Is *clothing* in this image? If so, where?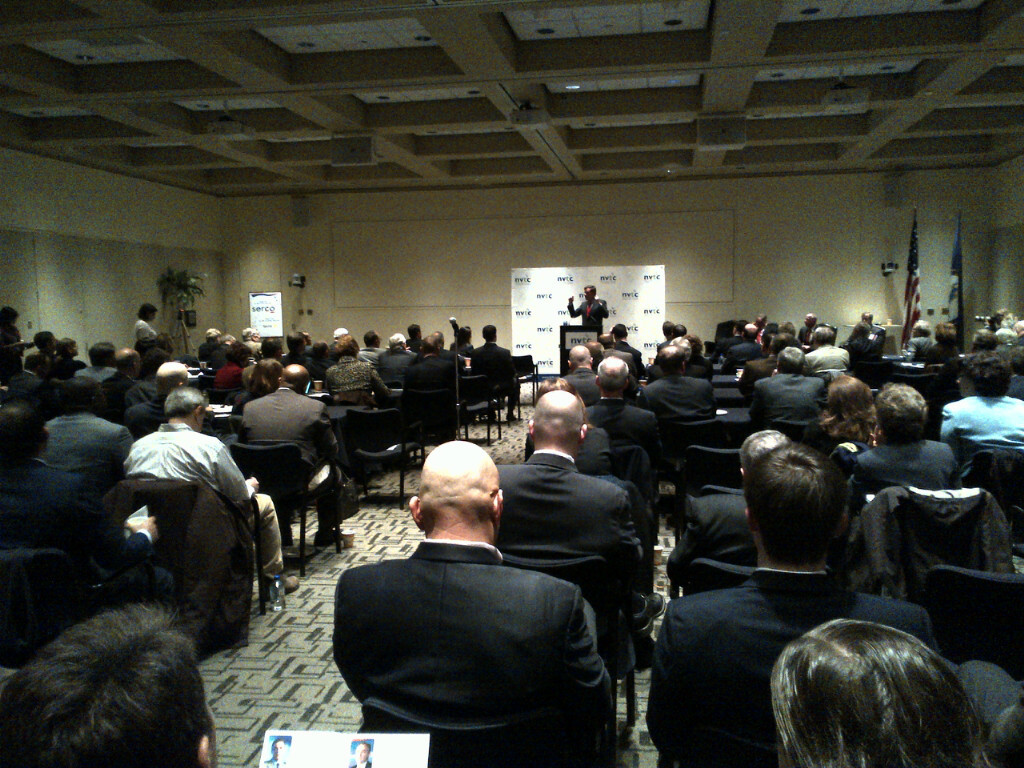
Yes, at bbox=[644, 563, 943, 767].
